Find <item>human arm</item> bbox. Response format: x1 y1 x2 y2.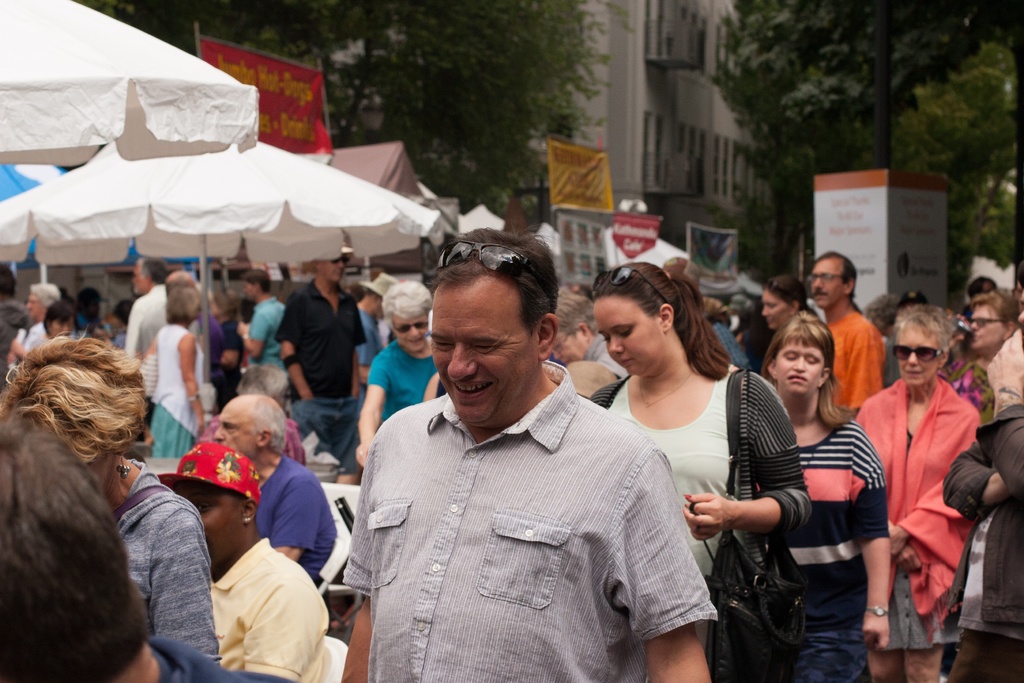
887 543 928 575.
